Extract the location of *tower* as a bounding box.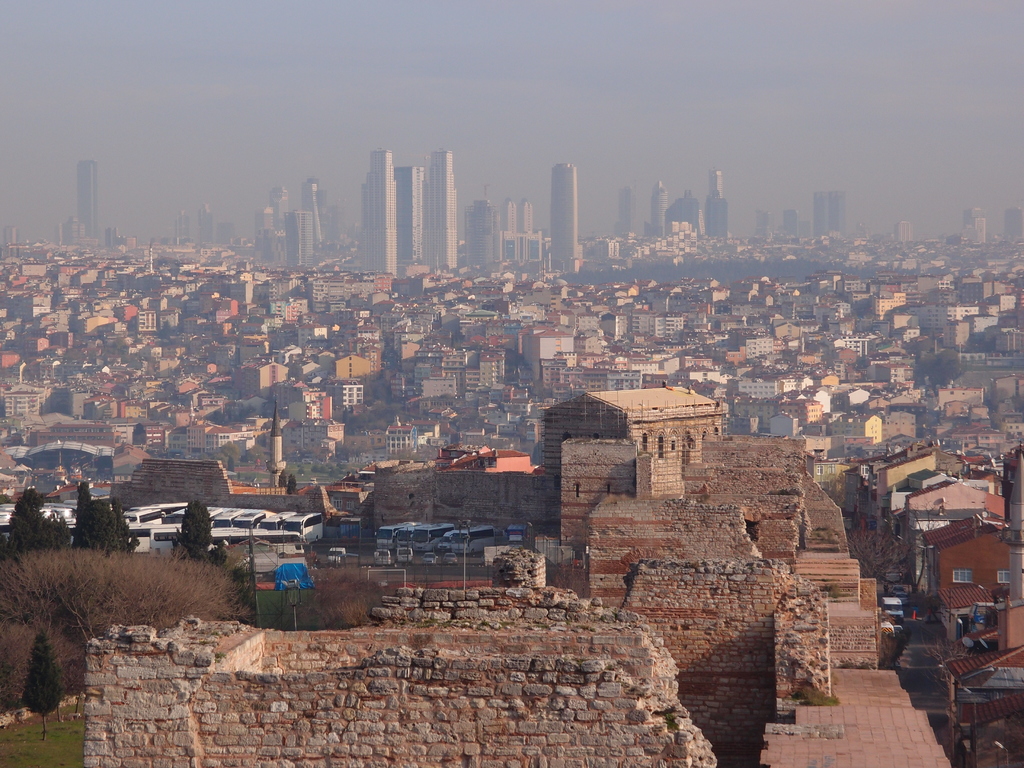
285,214,312,273.
